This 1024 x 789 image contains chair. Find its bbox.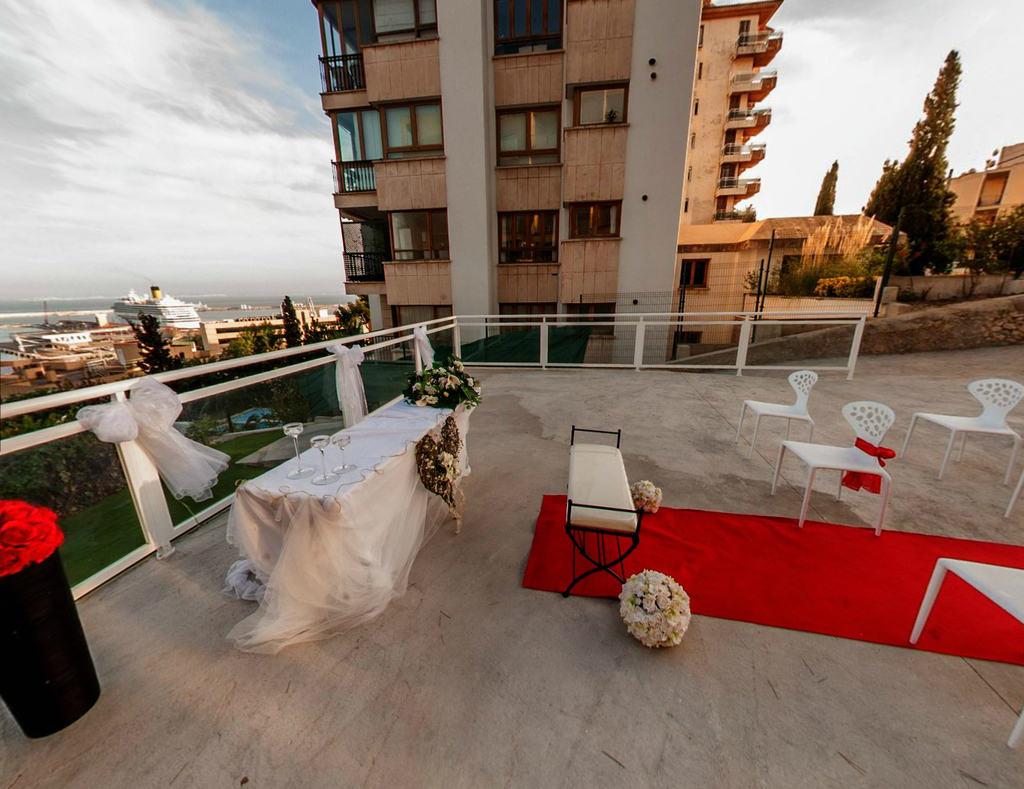
<region>899, 378, 1023, 480</region>.
